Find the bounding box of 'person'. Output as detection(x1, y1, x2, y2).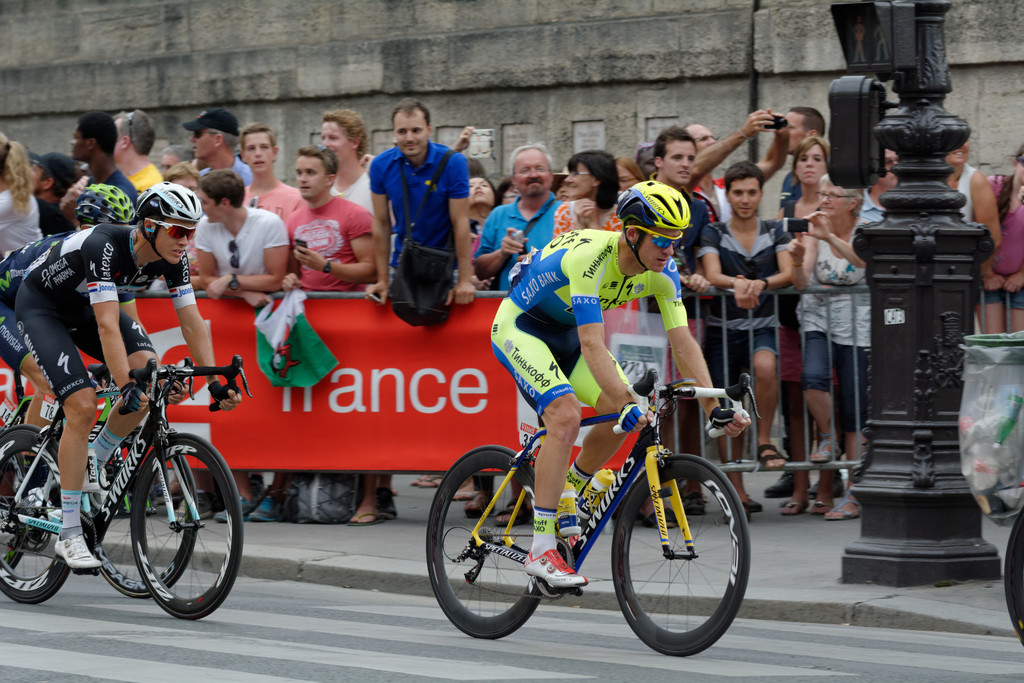
detection(297, 151, 378, 297).
